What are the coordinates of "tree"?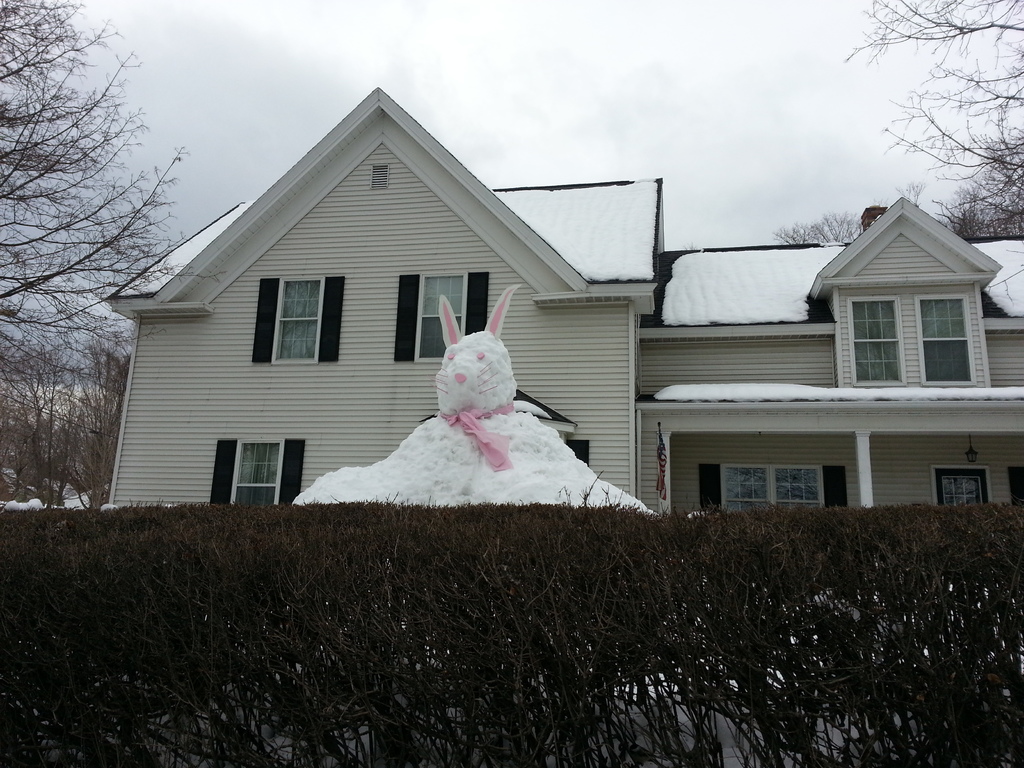
crop(935, 175, 1016, 241).
